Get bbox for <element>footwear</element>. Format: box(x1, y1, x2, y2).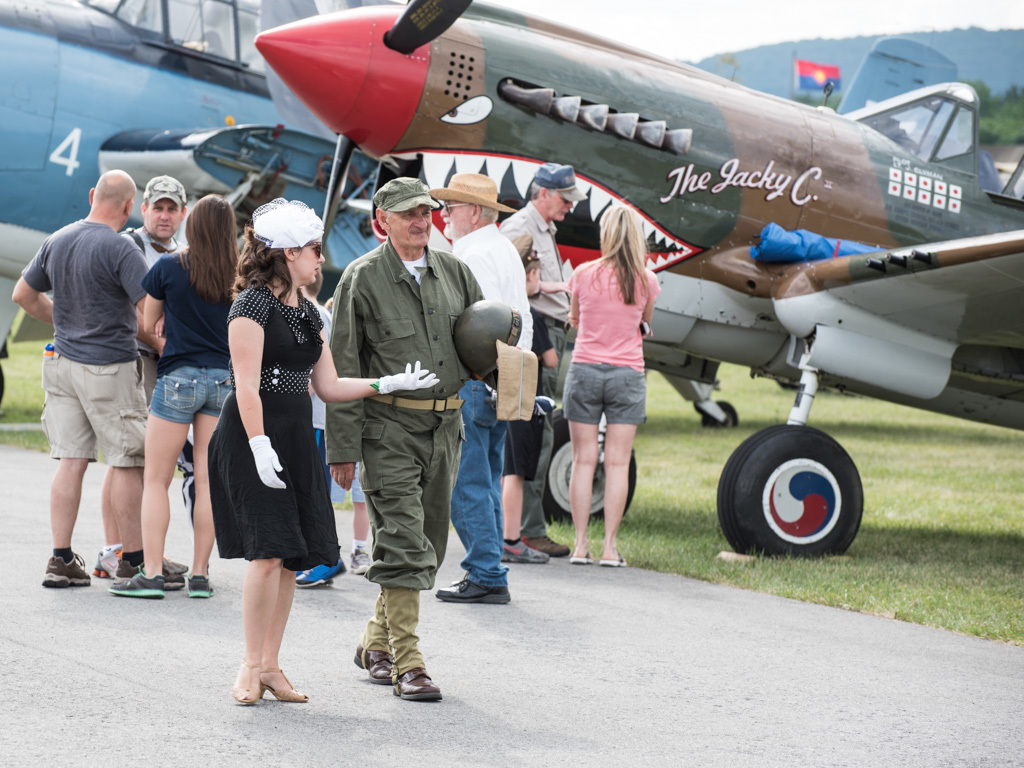
box(354, 644, 397, 688).
